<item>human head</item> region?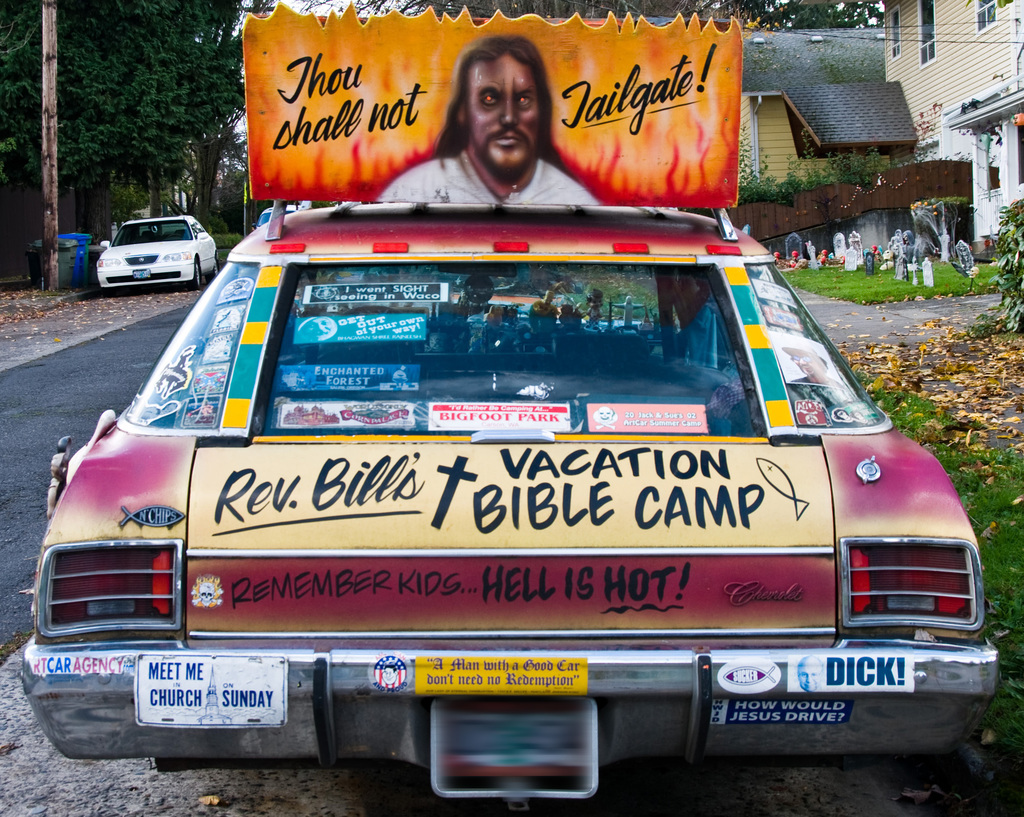
447:36:557:163
